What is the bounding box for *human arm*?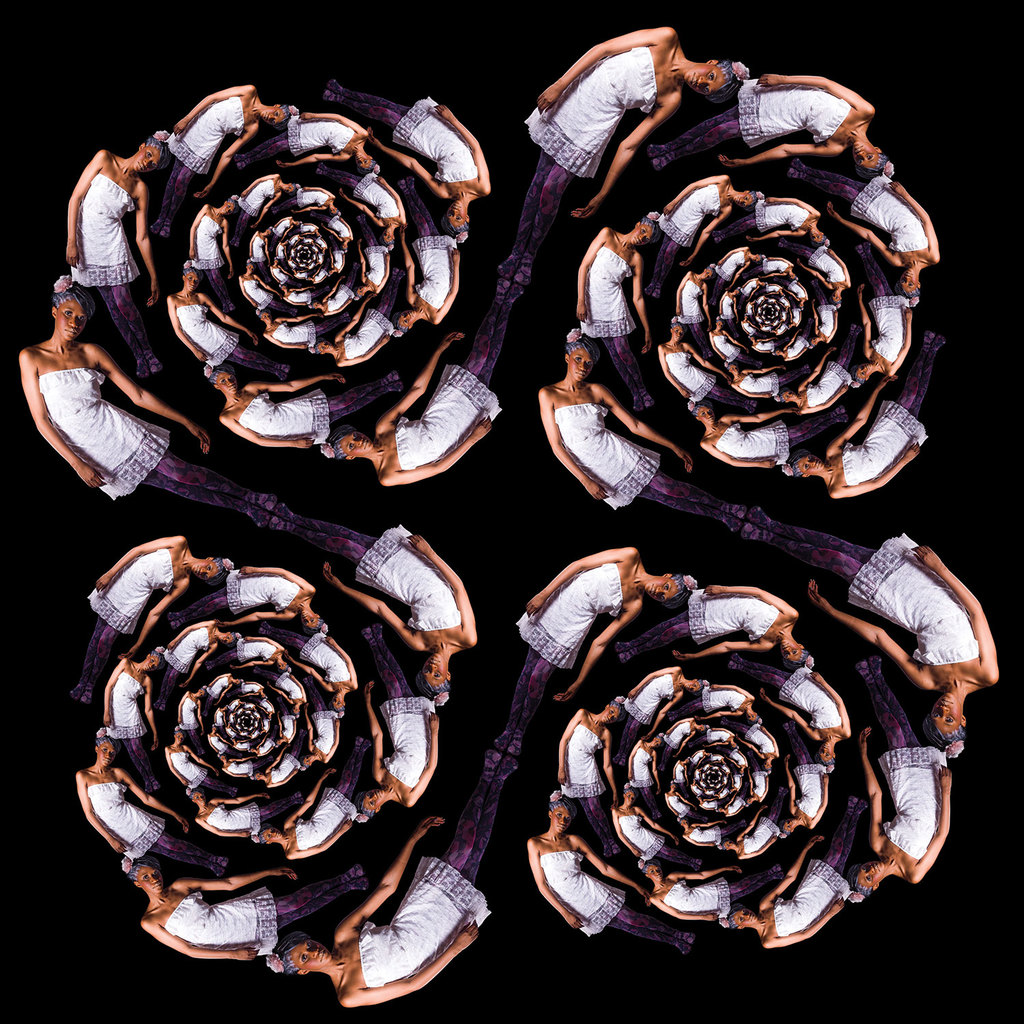
(left=320, top=562, right=421, bottom=651).
